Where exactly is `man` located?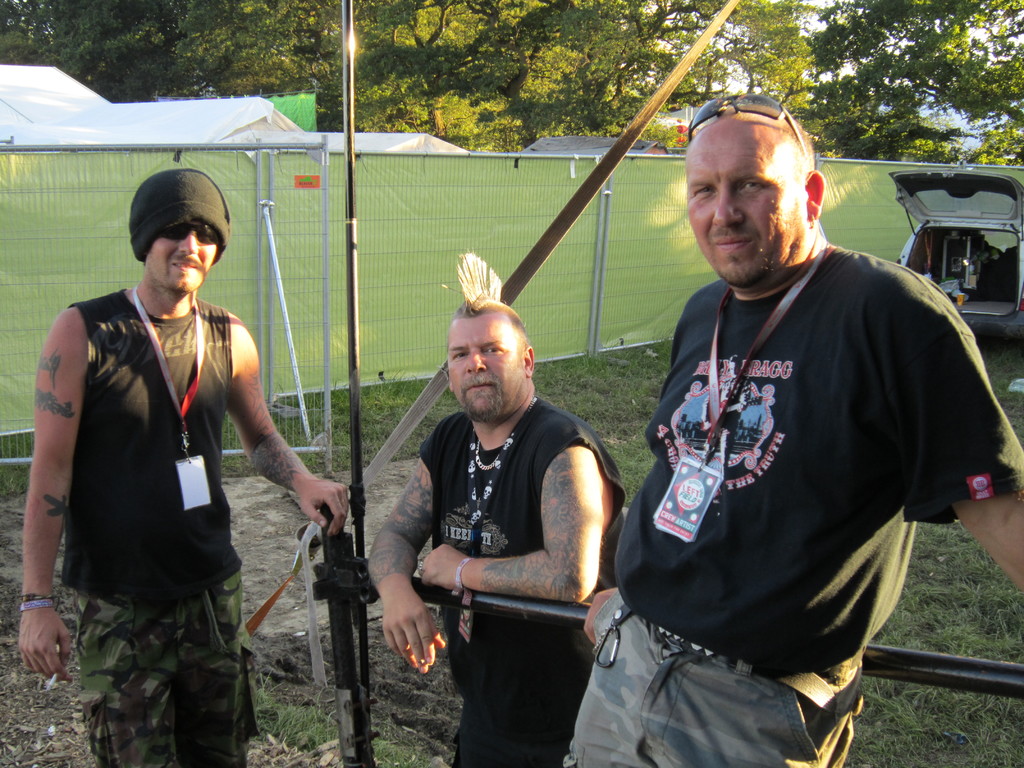
Its bounding box is 19 166 345 767.
